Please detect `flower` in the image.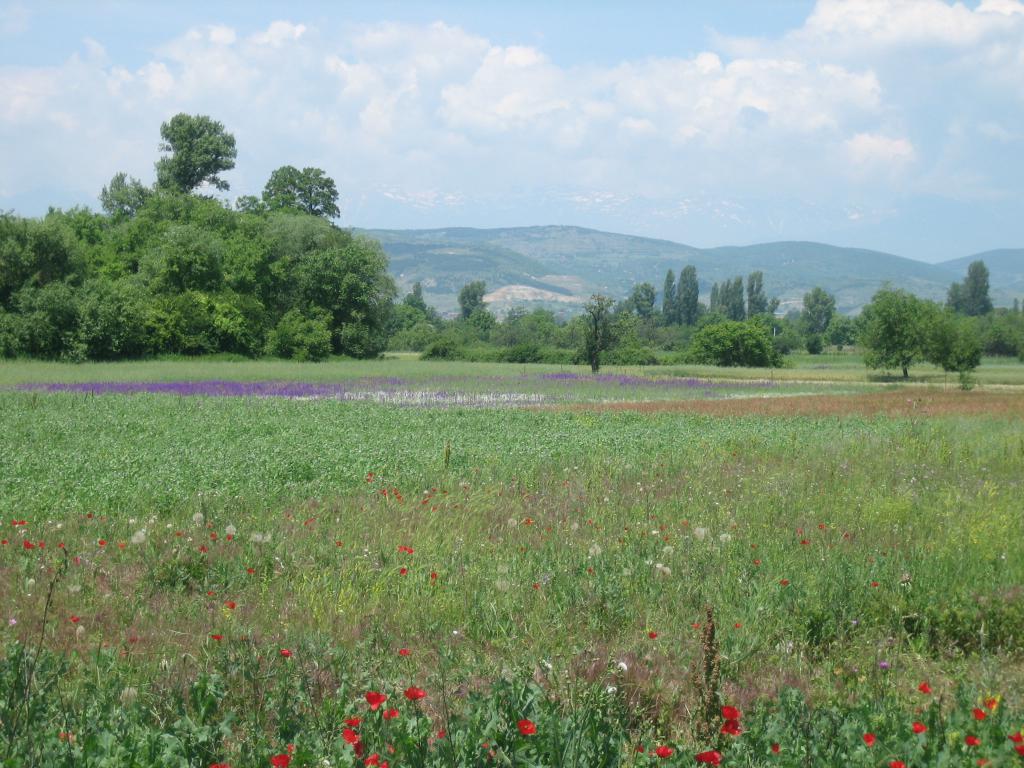
detection(862, 730, 874, 746).
